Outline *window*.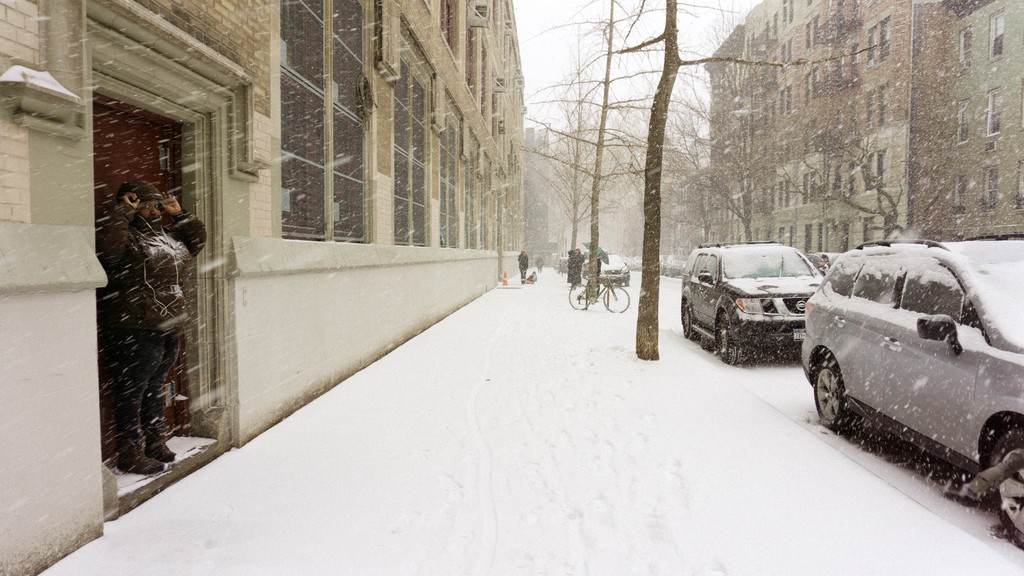
Outline: x1=860 y1=217 x2=876 y2=246.
